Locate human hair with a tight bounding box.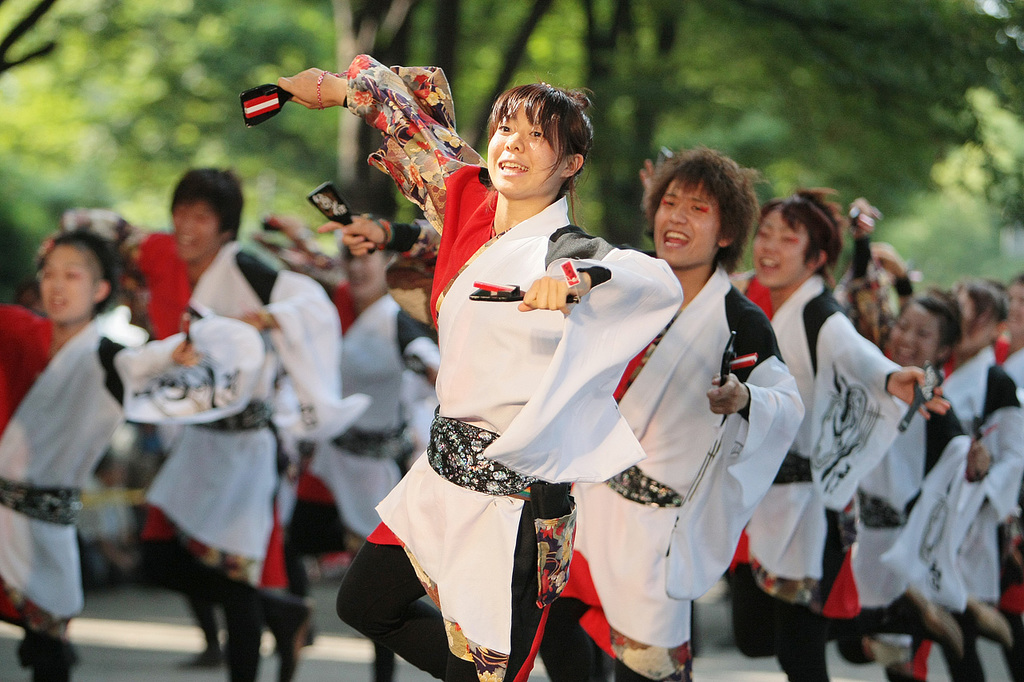
(488, 77, 598, 229).
